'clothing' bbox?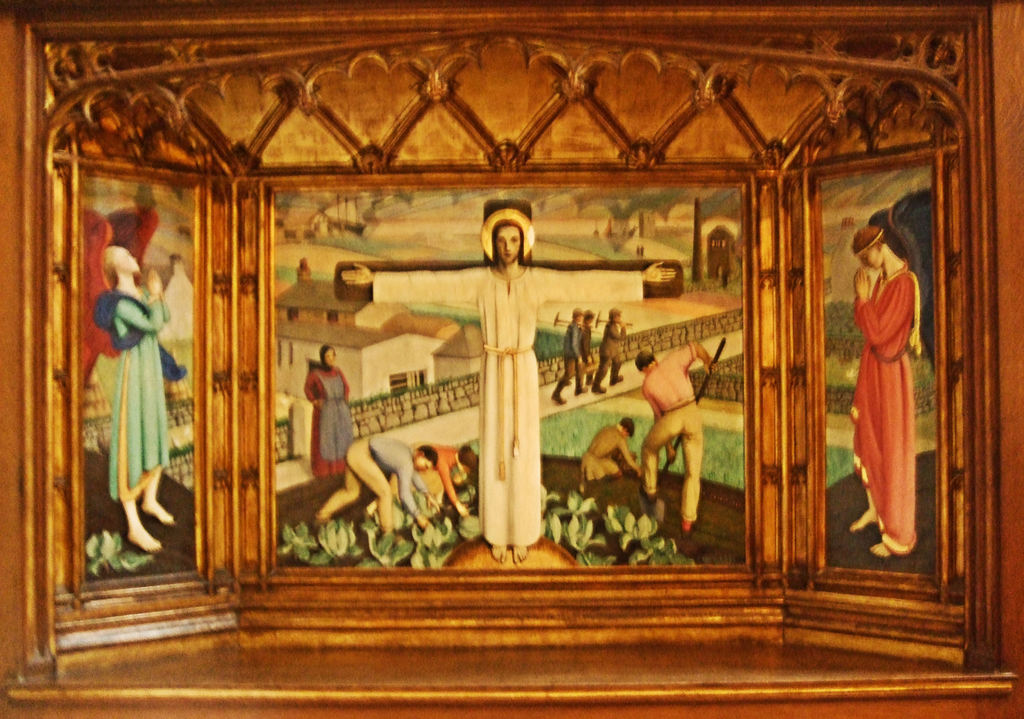
310, 433, 429, 531
